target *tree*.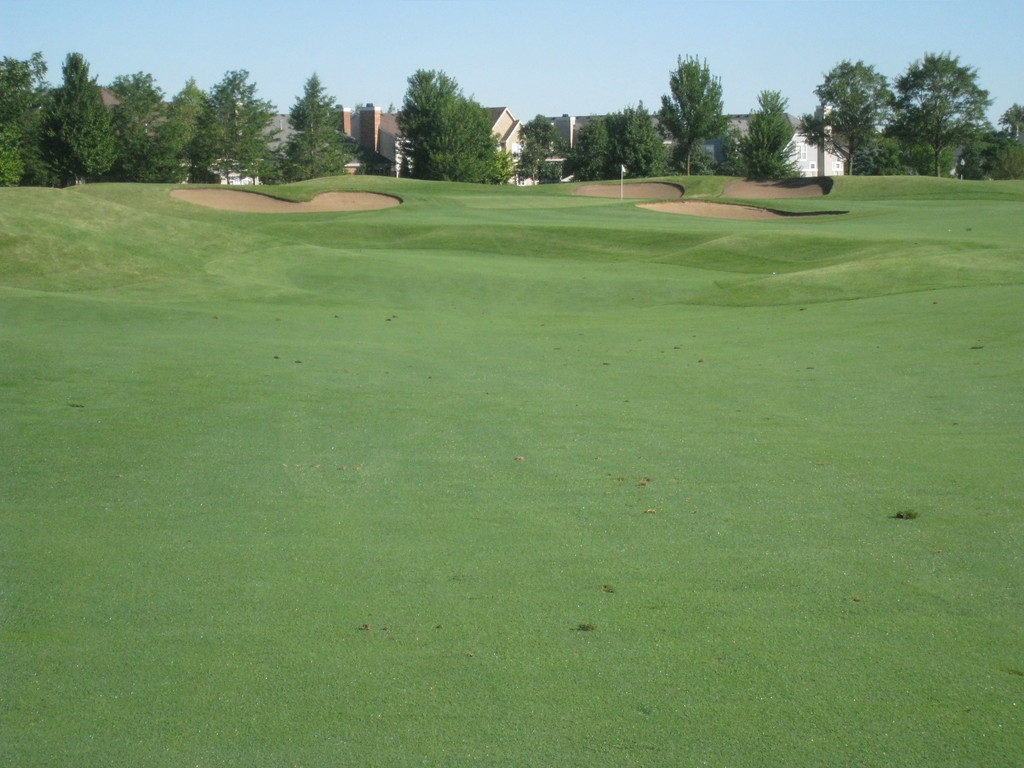
Target region: x1=201 y1=60 x2=290 y2=187.
